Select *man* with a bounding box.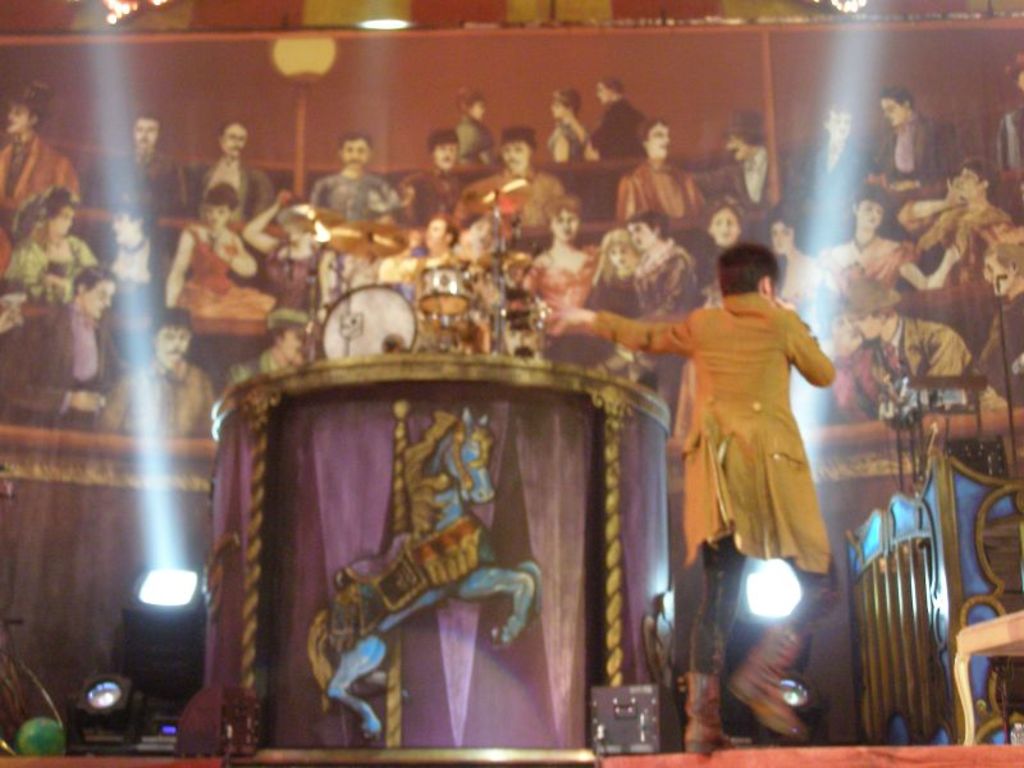
BBox(972, 250, 1019, 379).
